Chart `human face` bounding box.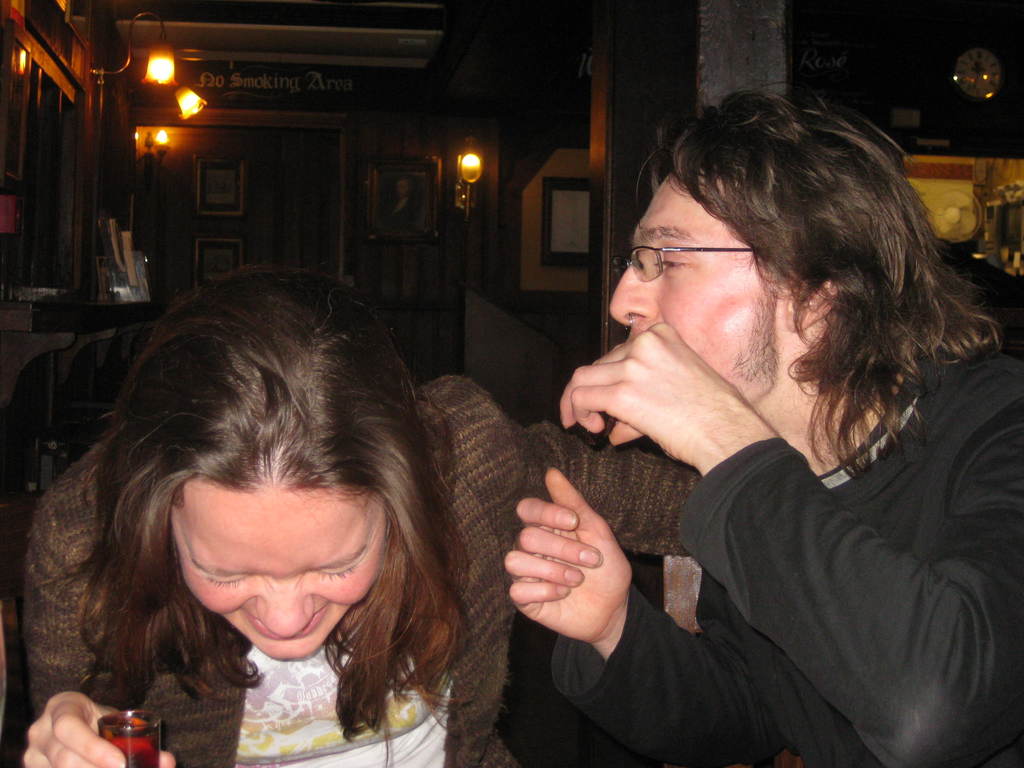
Charted: detection(609, 175, 776, 399).
